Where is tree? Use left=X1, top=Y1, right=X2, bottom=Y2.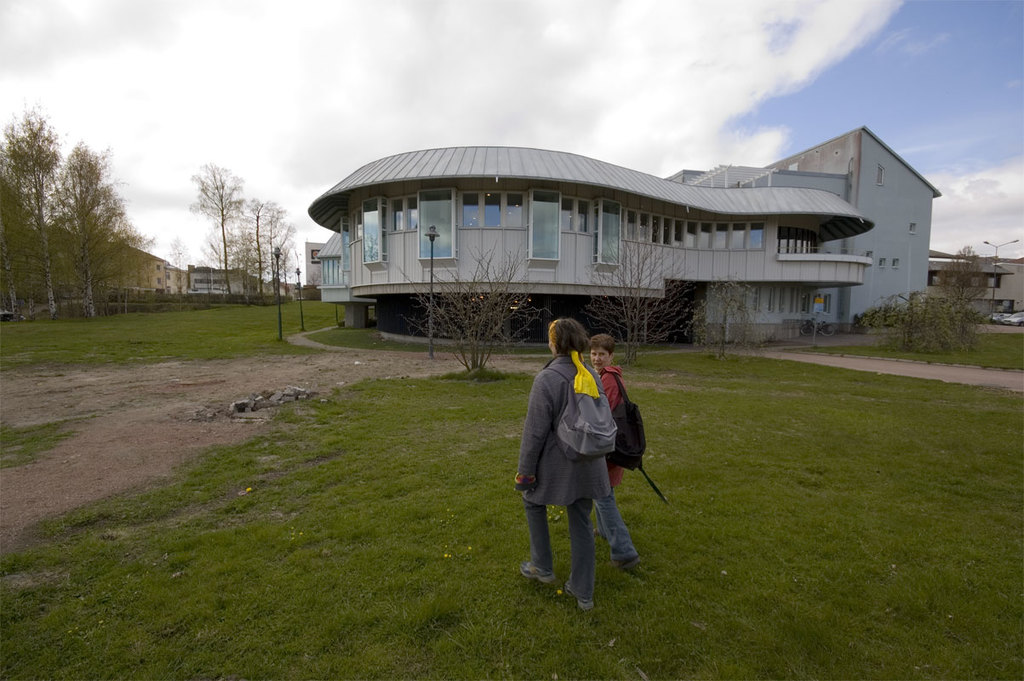
left=870, top=238, right=986, bottom=364.
